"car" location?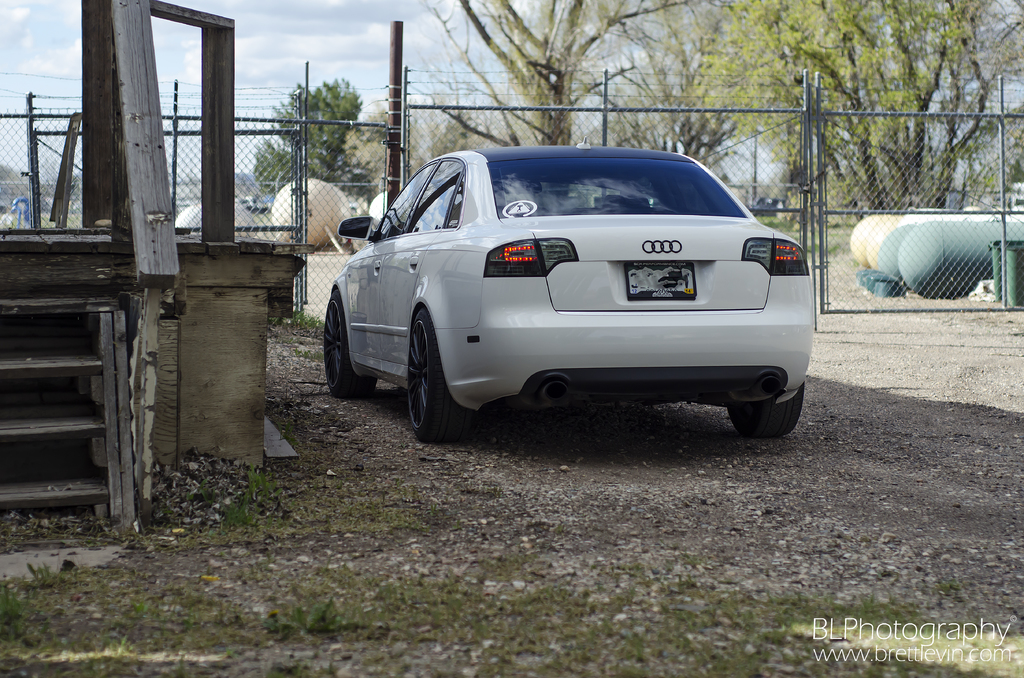
<box>321,137,815,439</box>
